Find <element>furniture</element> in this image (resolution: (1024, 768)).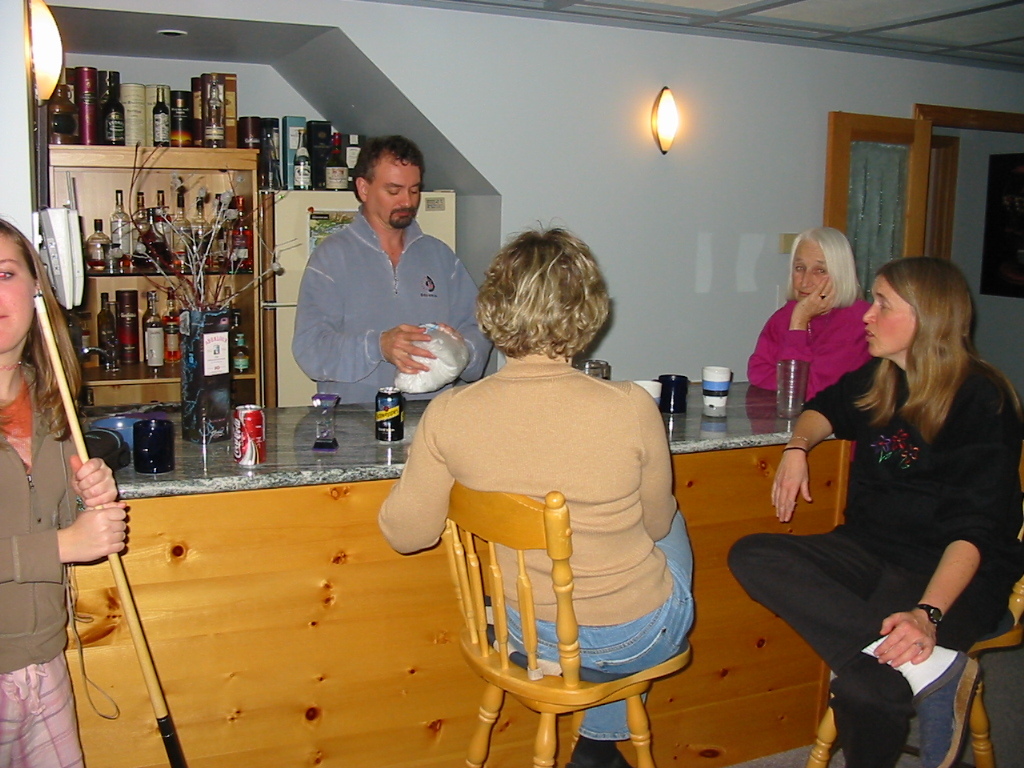
[left=64, top=446, right=856, bottom=767].
